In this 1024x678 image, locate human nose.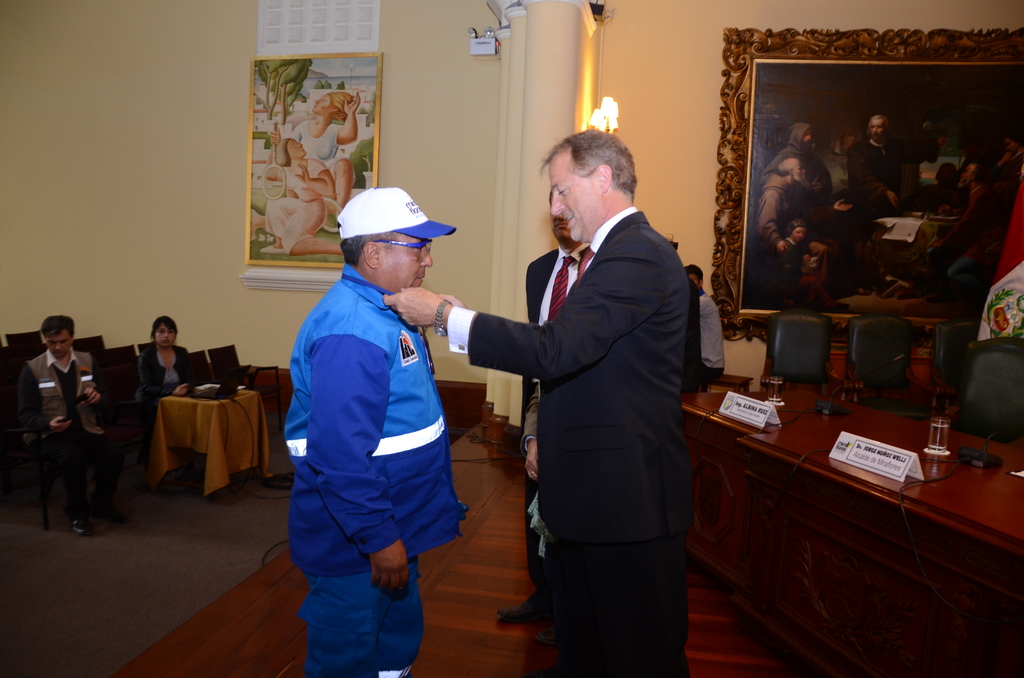
Bounding box: 52, 344, 63, 353.
